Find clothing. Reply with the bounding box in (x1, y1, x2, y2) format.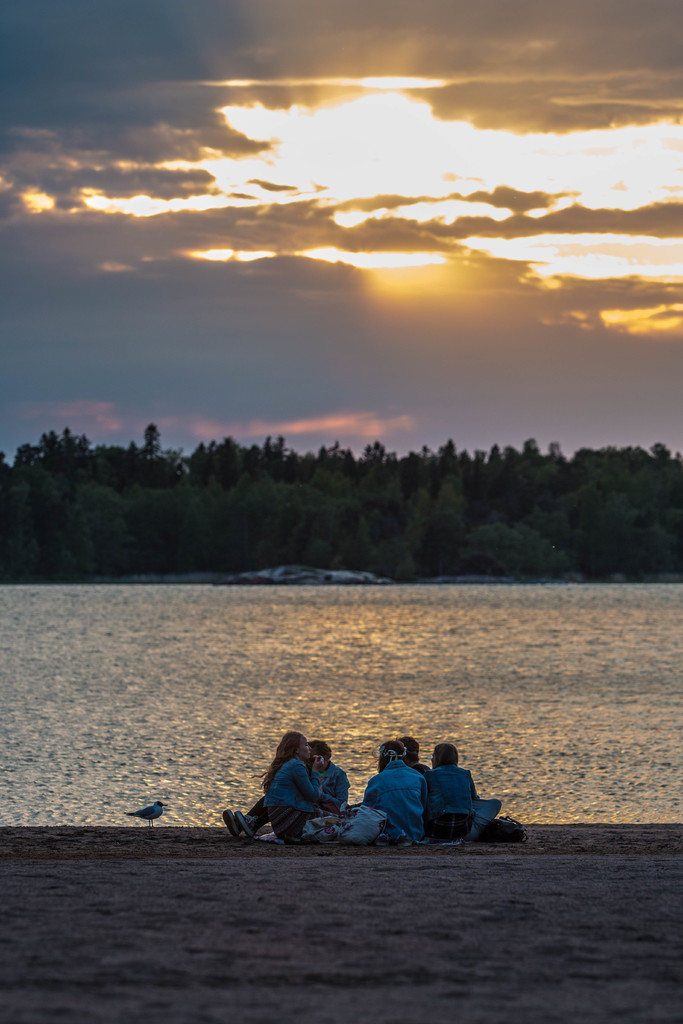
(250, 762, 353, 808).
